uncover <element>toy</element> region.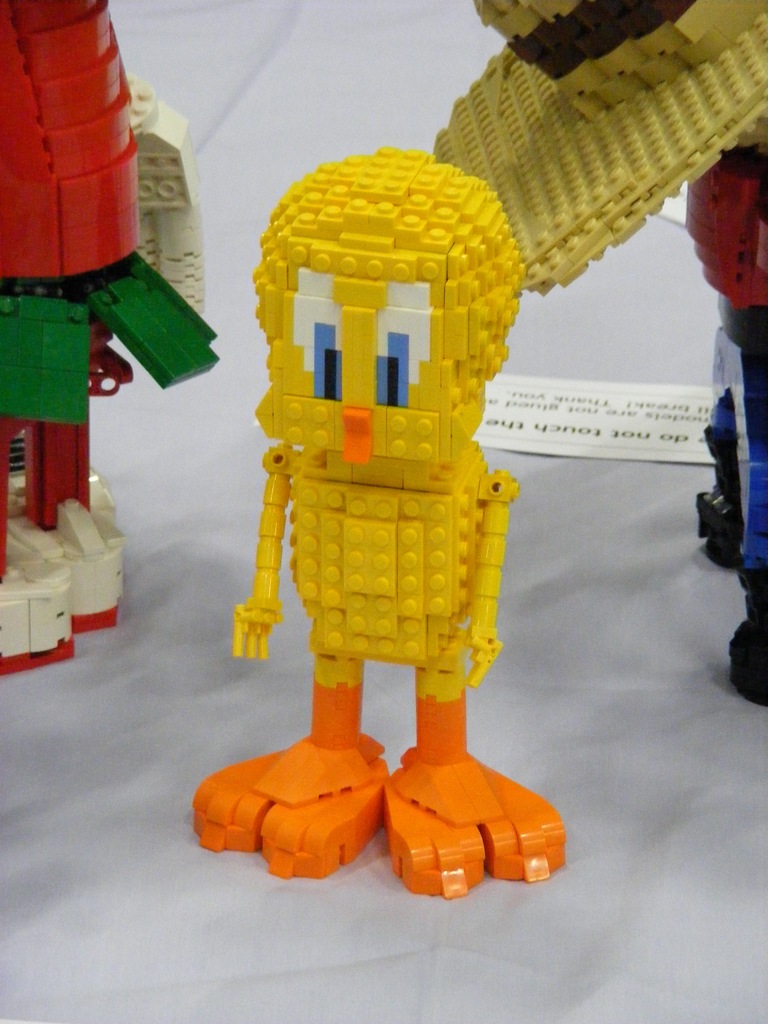
Uncovered: [left=0, top=0, right=219, bottom=679].
